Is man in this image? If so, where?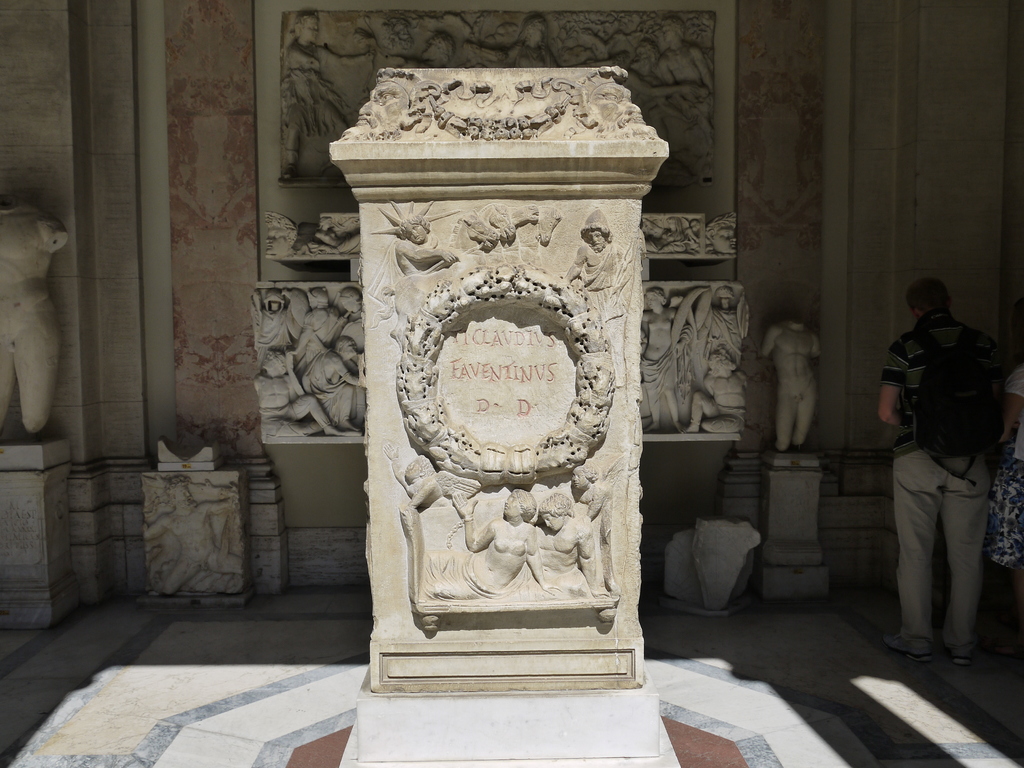
Yes, at bbox(143, 479, 246, 595).
